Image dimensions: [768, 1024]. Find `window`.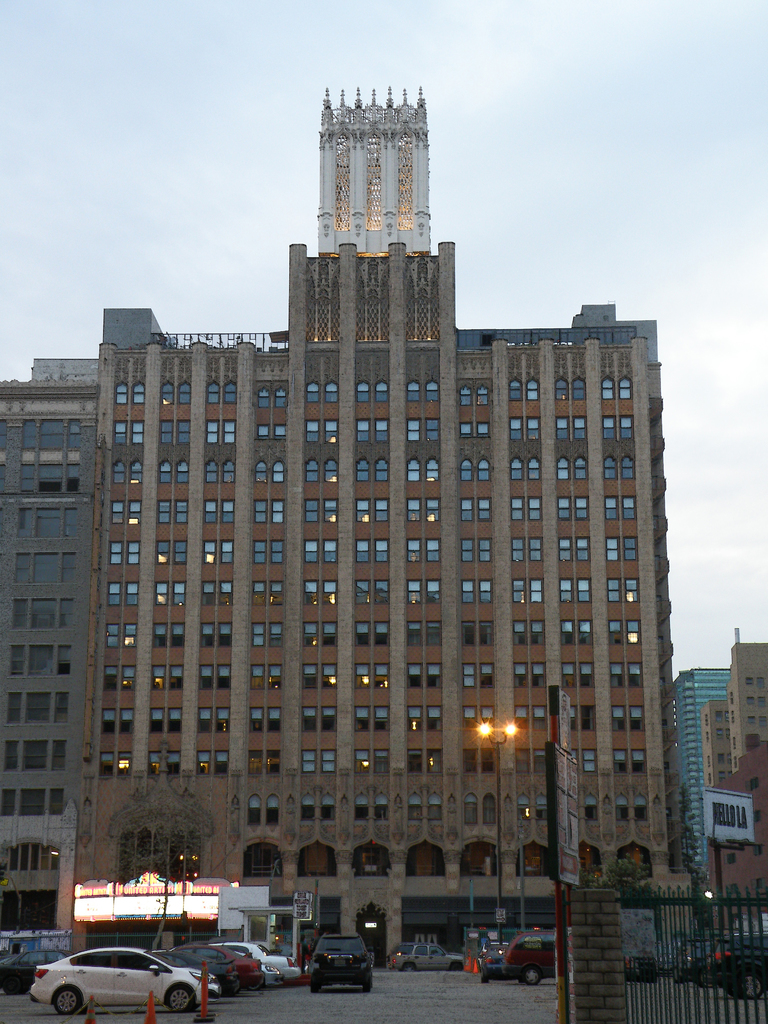
157,452,184,486.
